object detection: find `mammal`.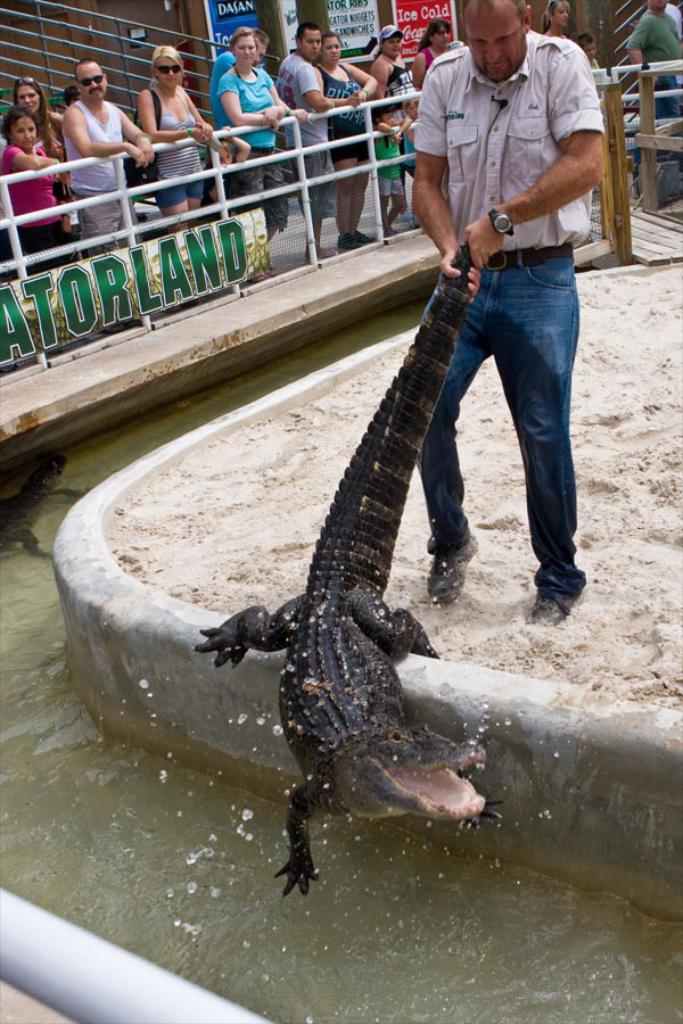
BBox(138, 41, 211, 234).
